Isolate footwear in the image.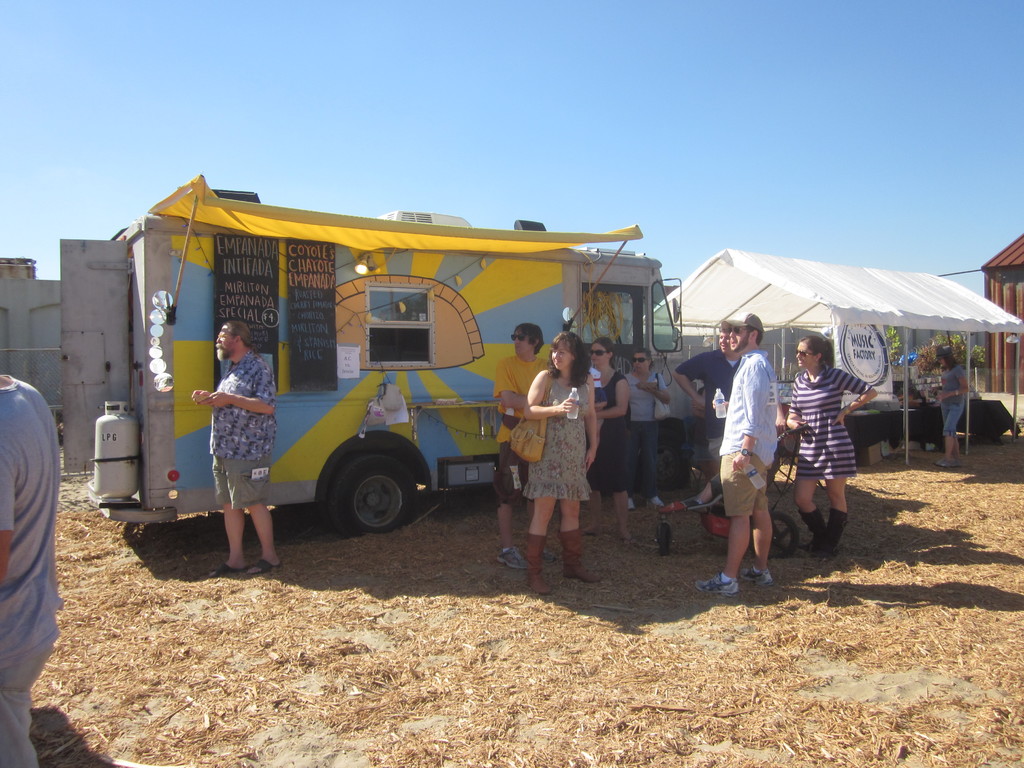
Isolated region: detection(496, 546, 527, 570).
